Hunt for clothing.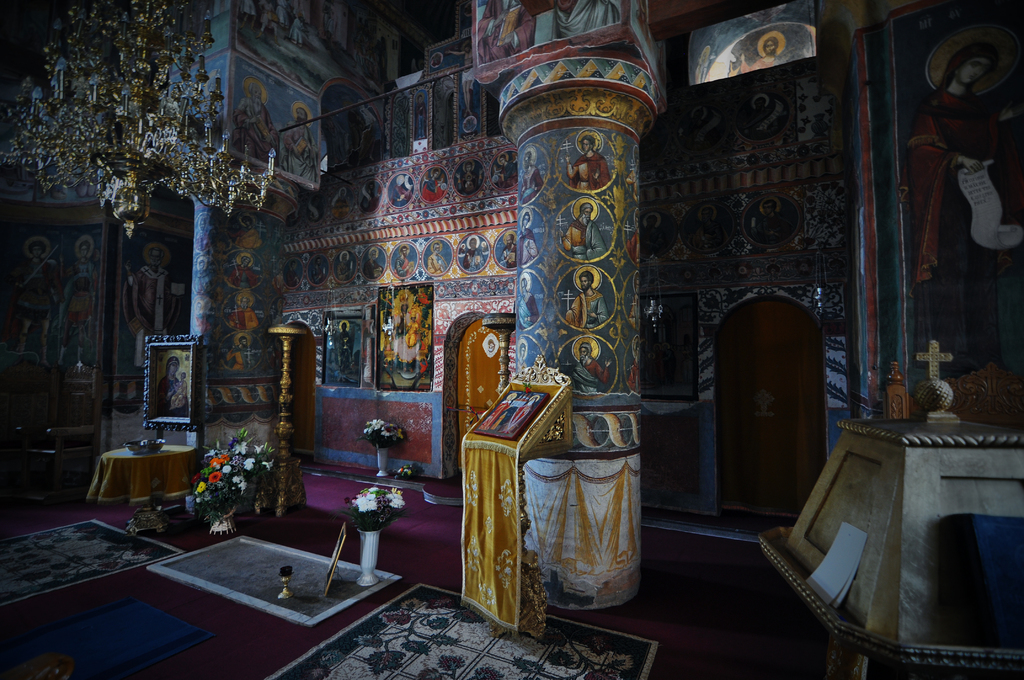
Hunted down at [left=566, top=287, right=609, bottom=327].
